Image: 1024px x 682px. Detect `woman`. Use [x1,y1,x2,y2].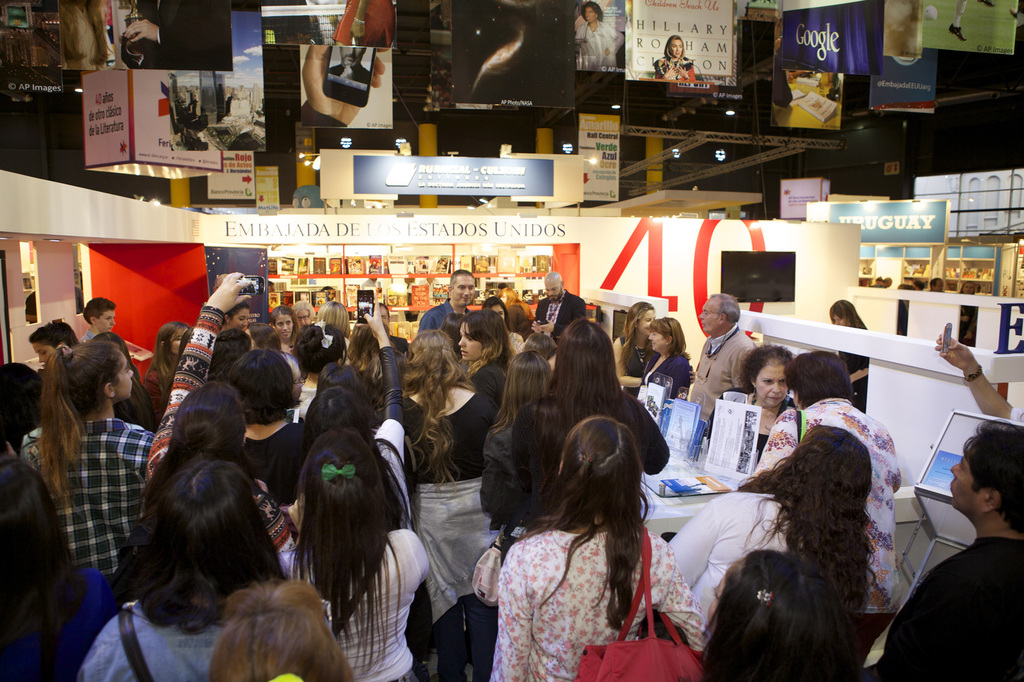
[522,333,554,360].
